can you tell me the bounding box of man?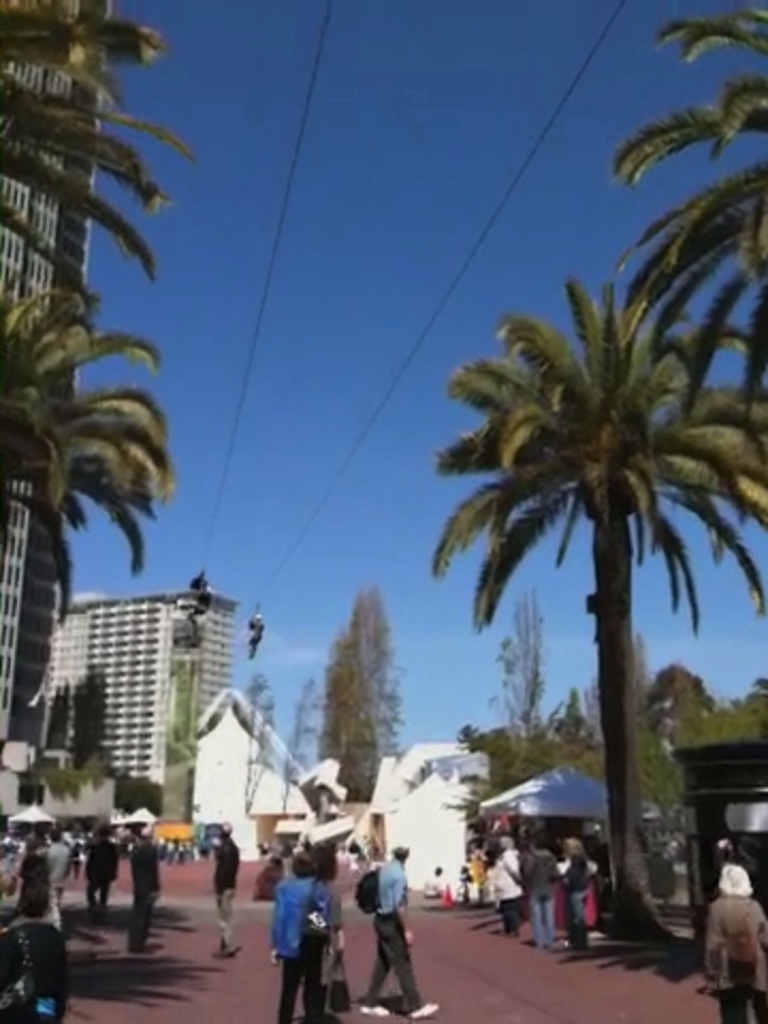
<box>341,834,446,1022</box>.
